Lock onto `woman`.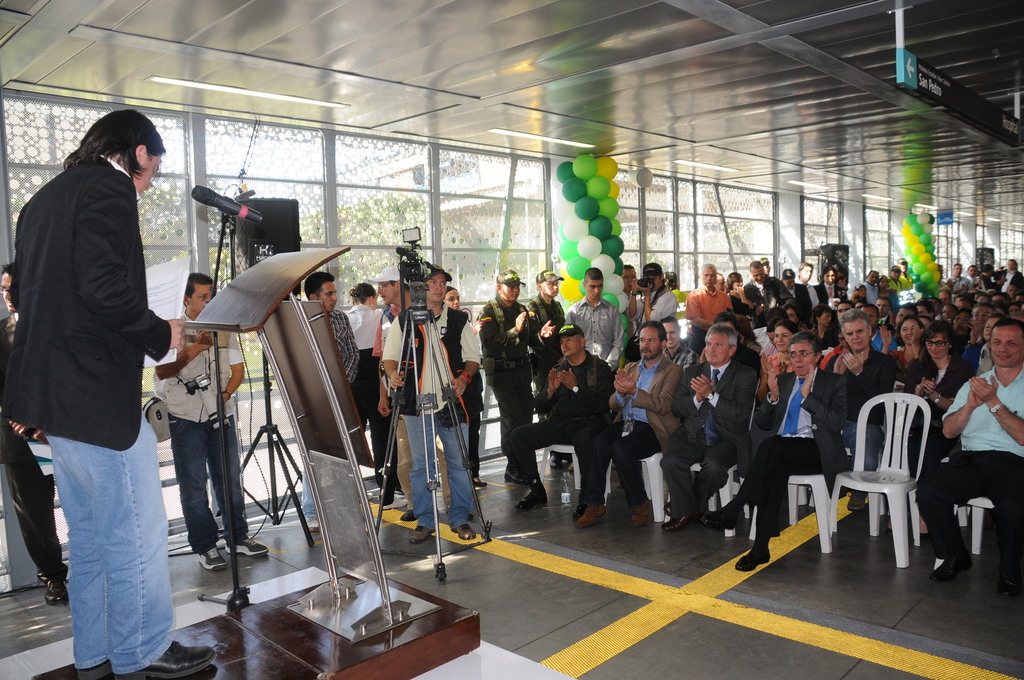
Locked: rect(347, 282, 403, 494).
